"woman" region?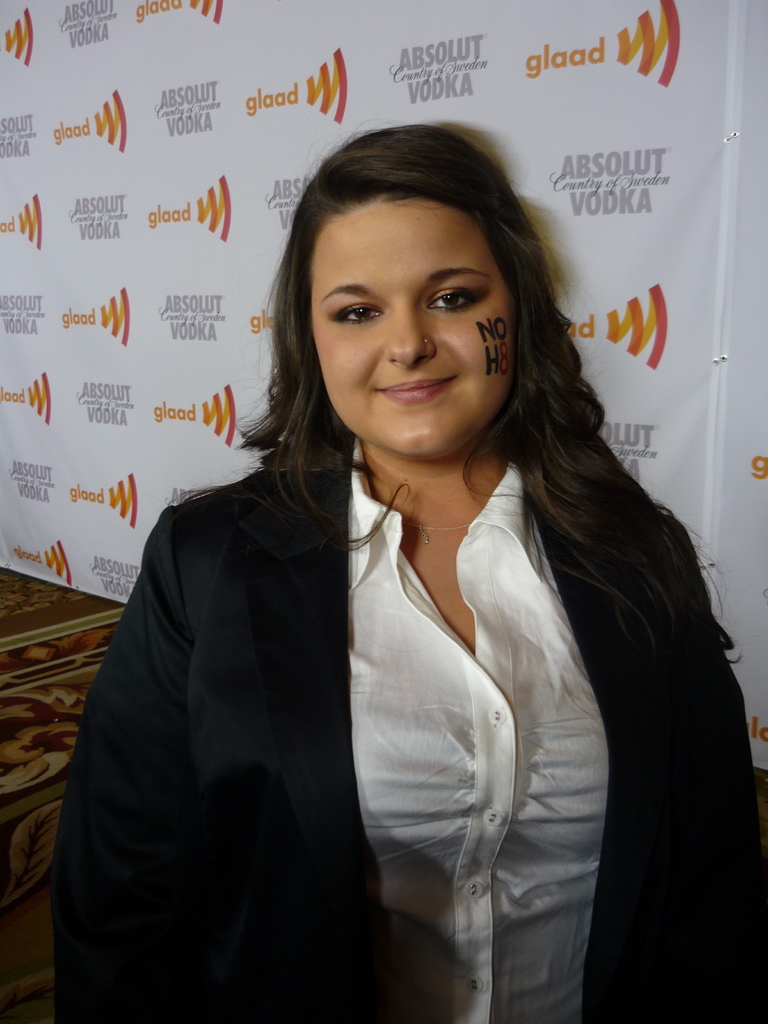
[x1=81, y1=128, x2=733, y2=992]
